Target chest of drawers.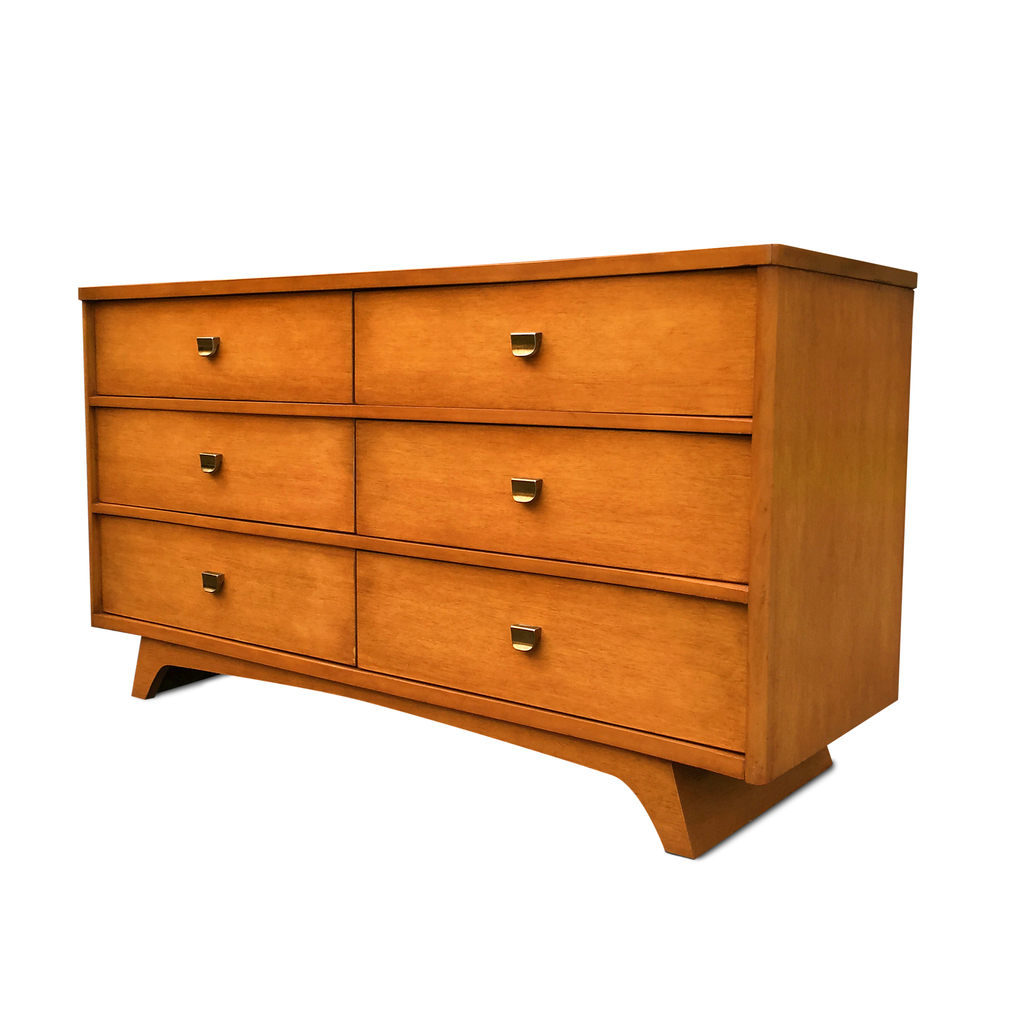
Target region: [72, 241, 915, 858].
